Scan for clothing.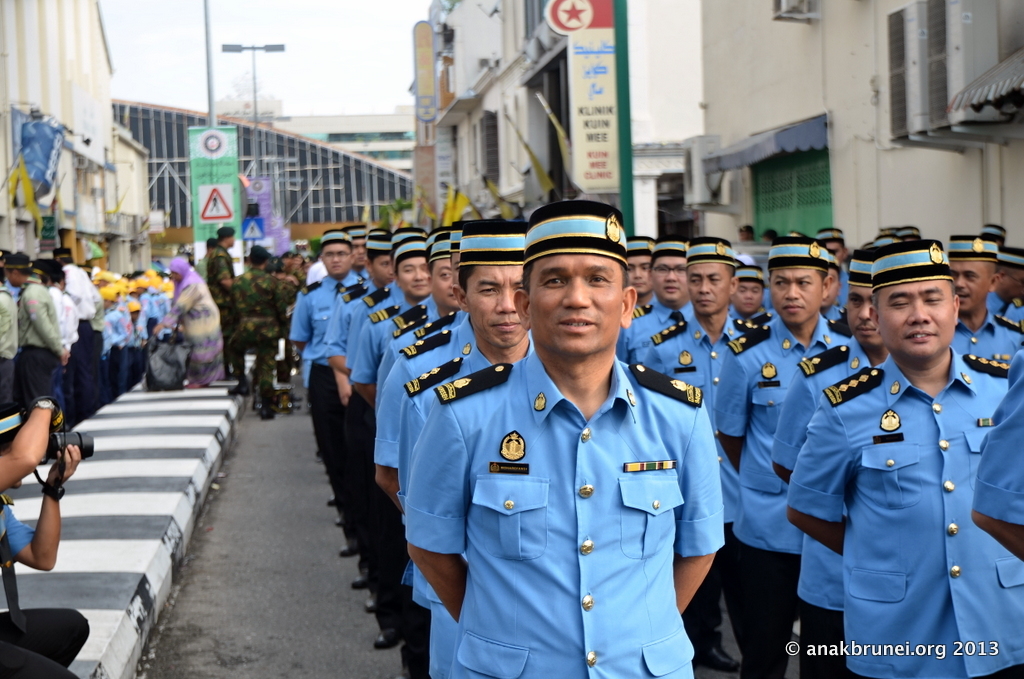
Scan result: x1=232, y1=262, x2=279, y2=413.
